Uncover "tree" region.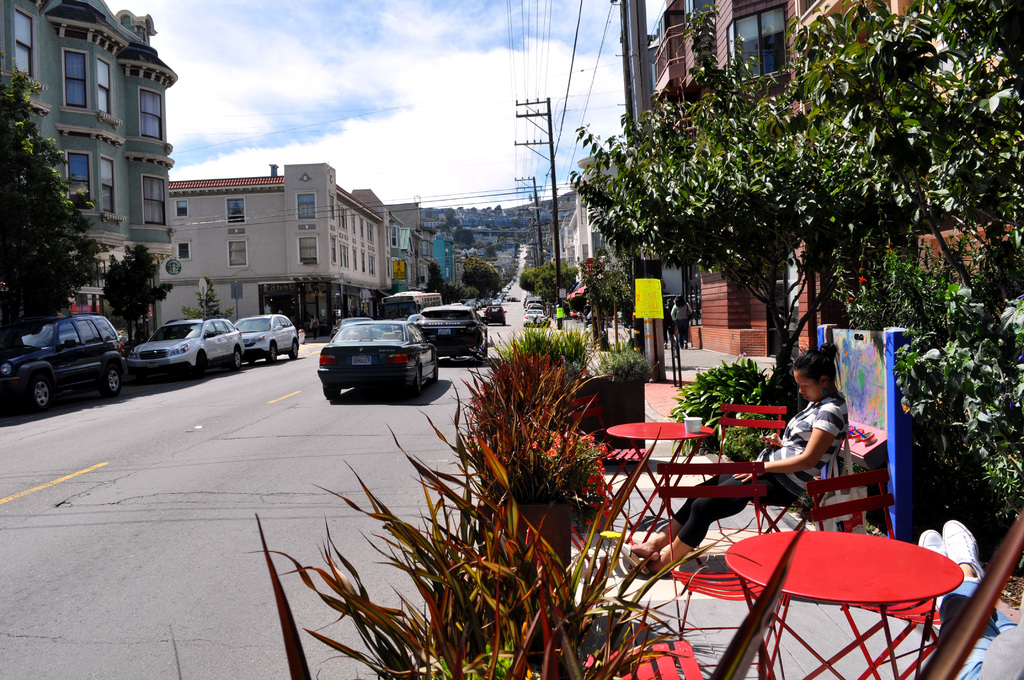
Uncovered: region(459, 258, 504, 297).
